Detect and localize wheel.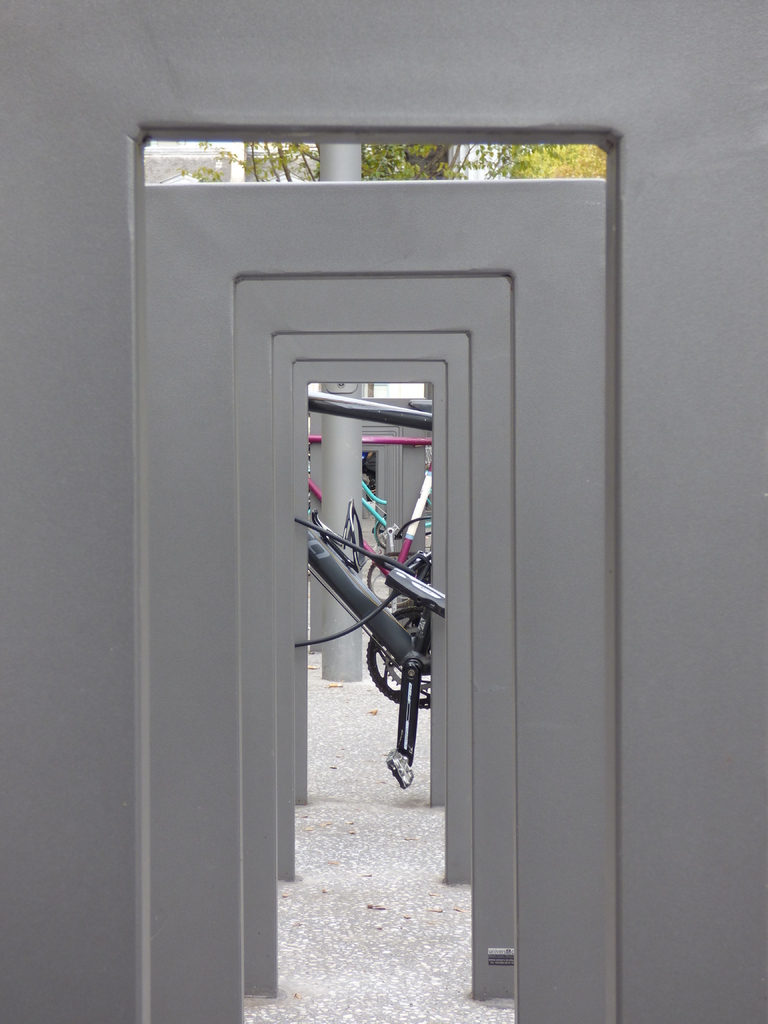
Localized at box=[377, 516, 390, 546].
